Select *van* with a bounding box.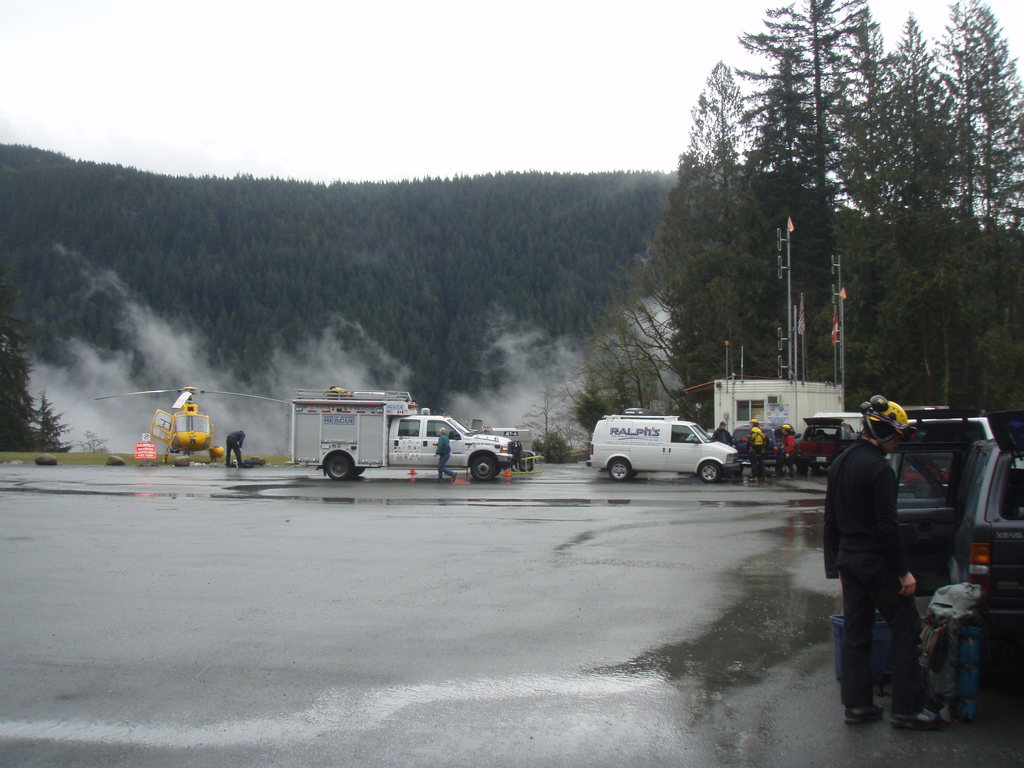
l=282, t=382, r=522, b=480.
